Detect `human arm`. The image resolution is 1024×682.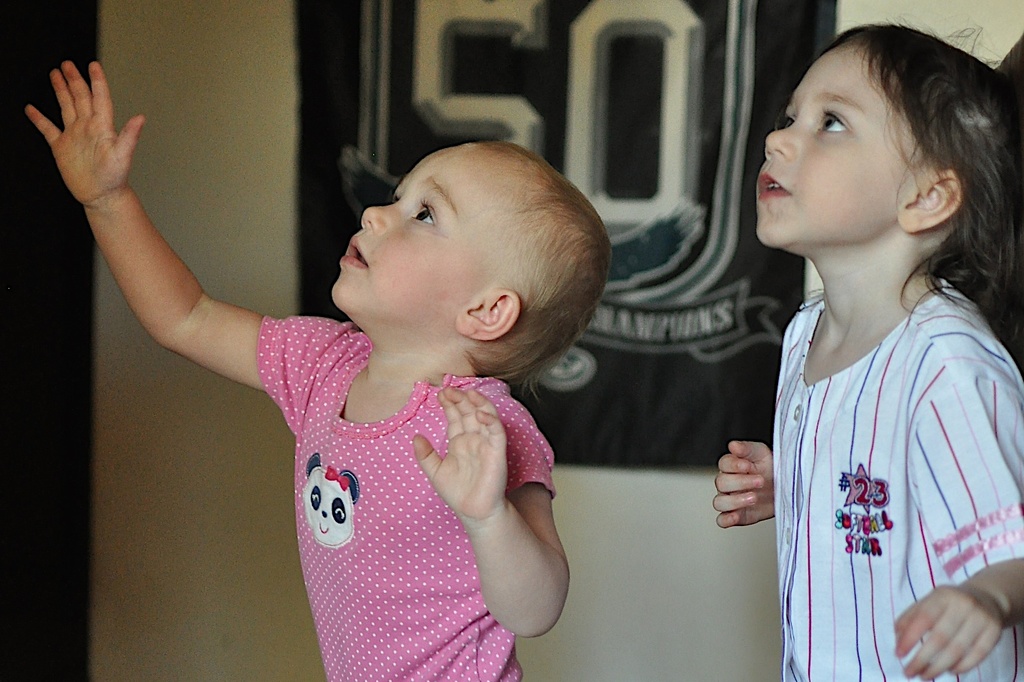
bbox=[714, 443, 774, 534].
